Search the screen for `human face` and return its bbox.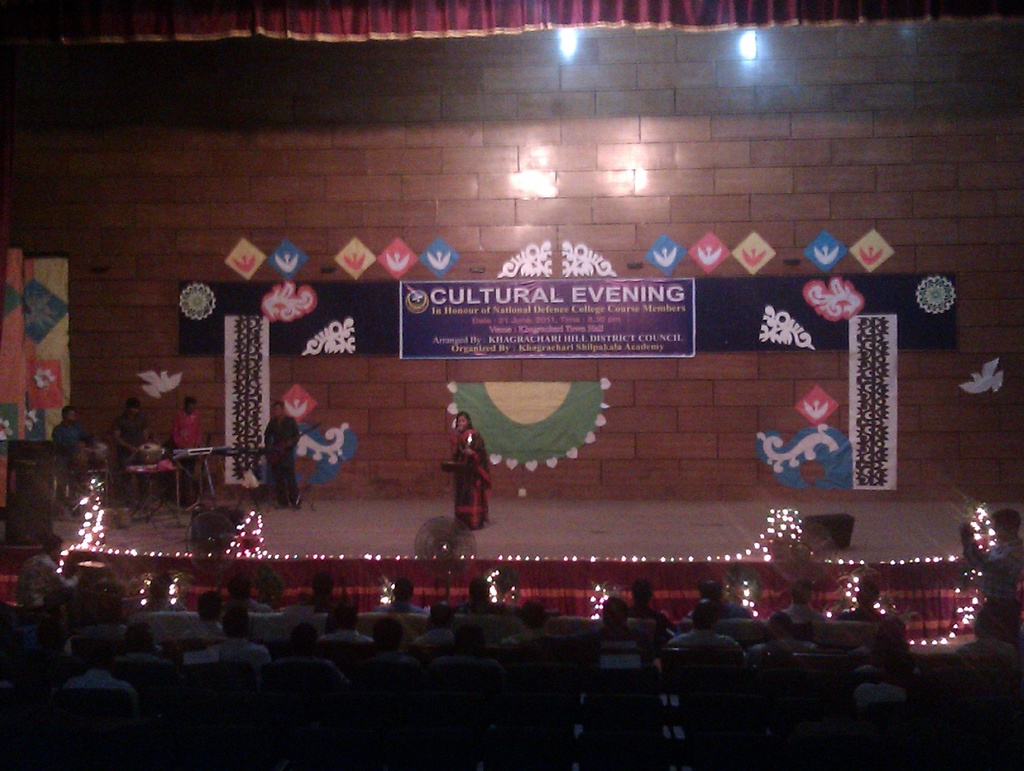
Found: 131/409/137/418.
